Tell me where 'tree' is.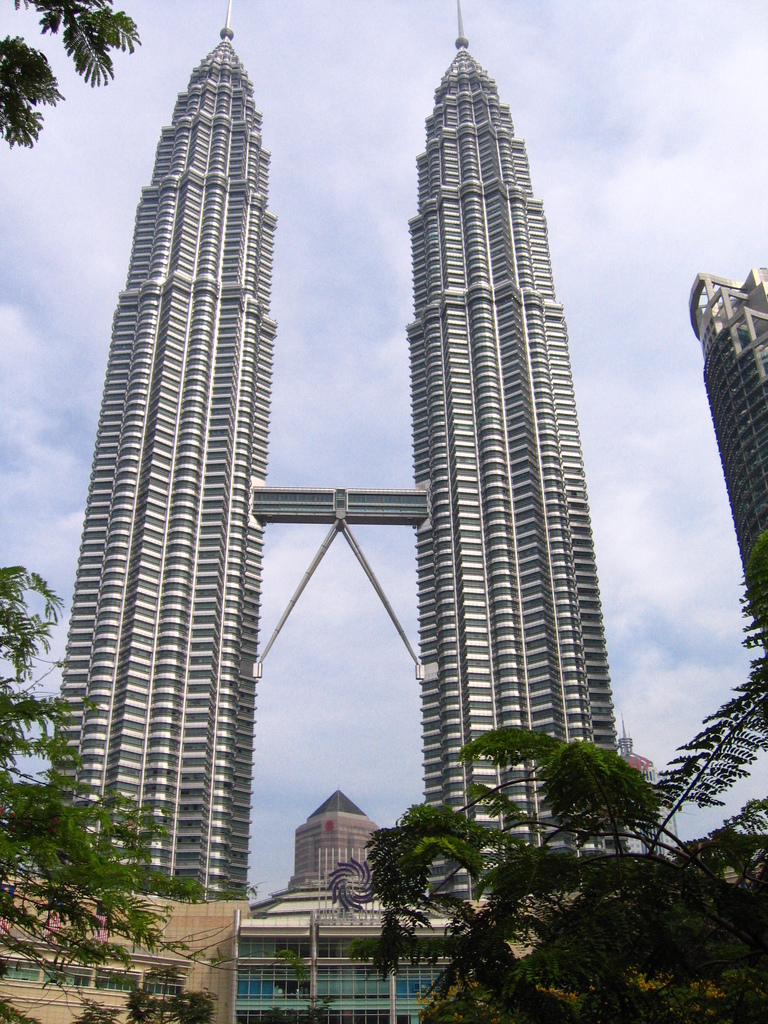
'tree' is at bbox(19, 746, 177, 973).
